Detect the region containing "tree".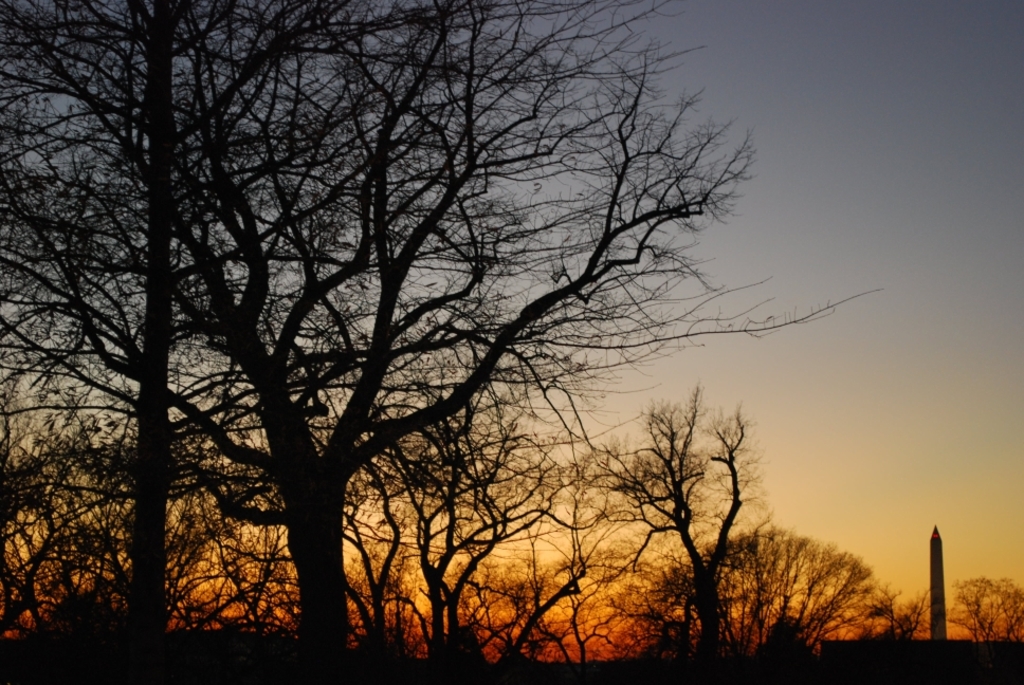
left=526, top=547, right=690, bottom=684.
